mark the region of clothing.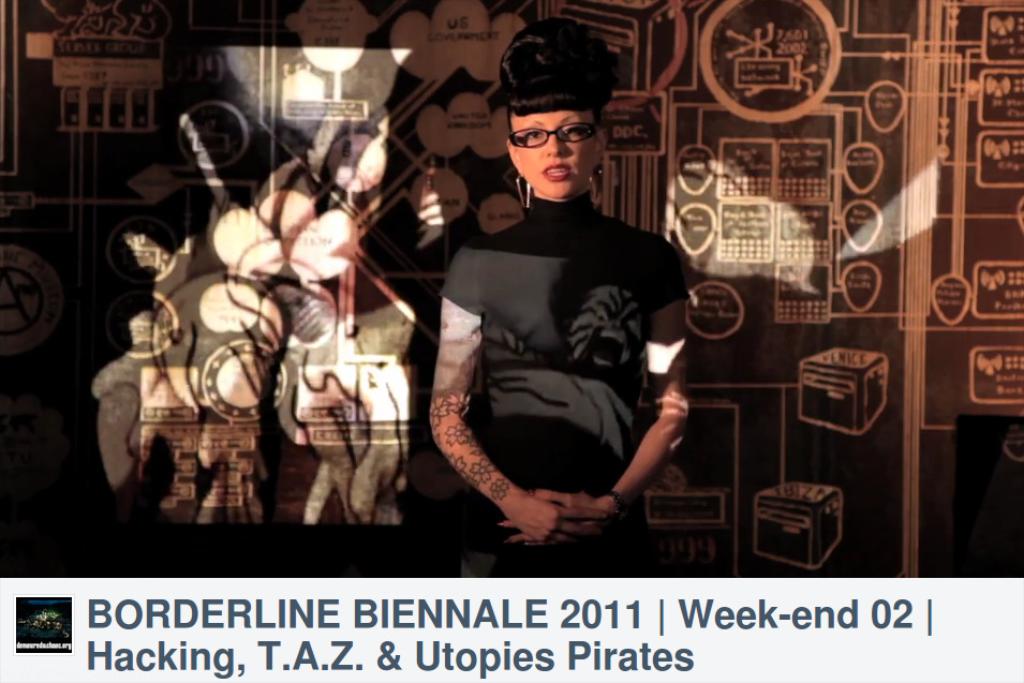
Region: box=[432, 185, 701, 578].
